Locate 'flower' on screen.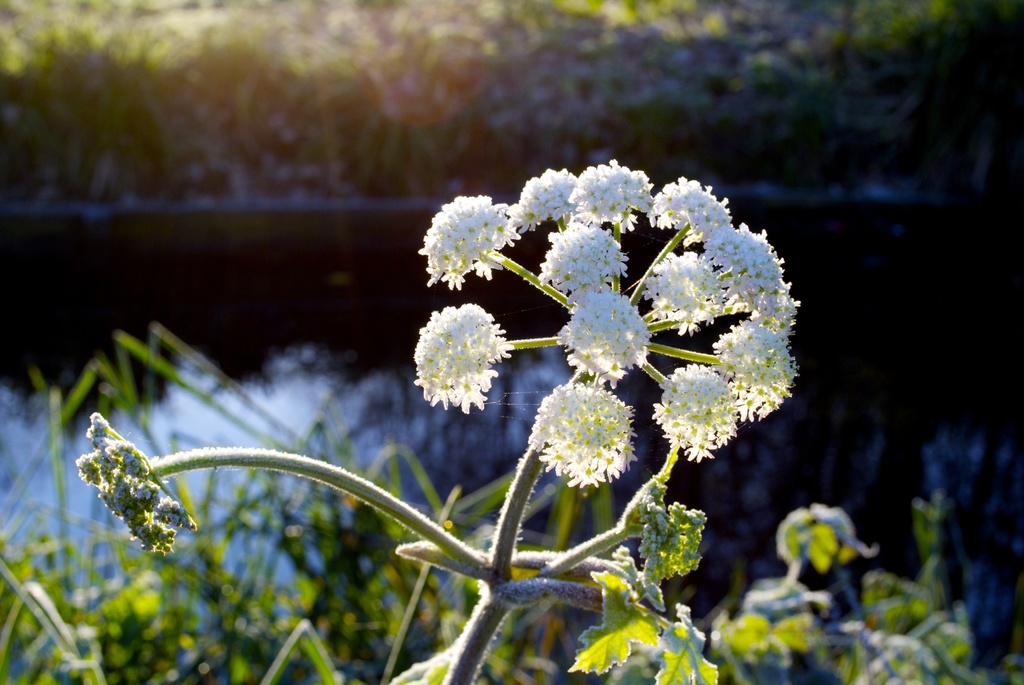
On screen at l=416, t=190, r=515, b=295.
